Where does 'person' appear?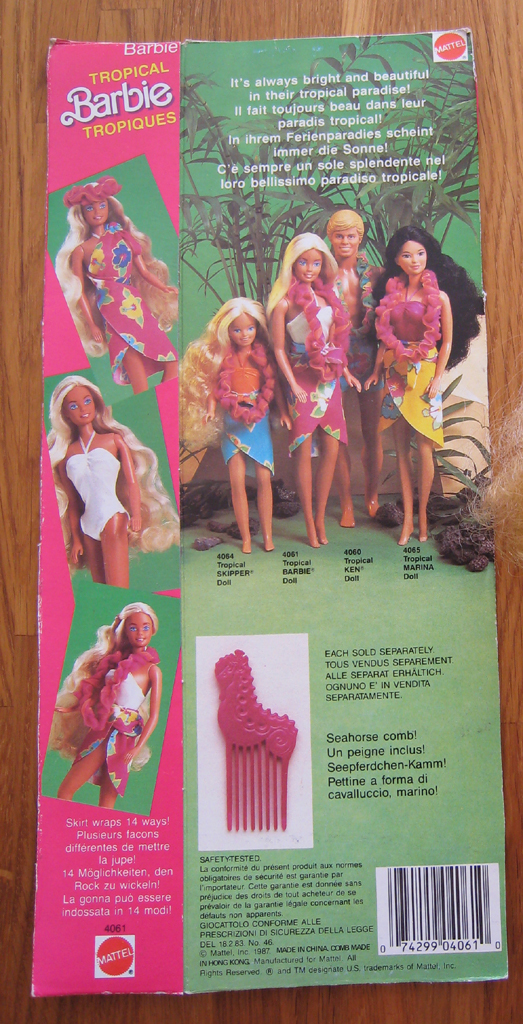
Appears at (left=44, top=376, right=177, bottom=583).
